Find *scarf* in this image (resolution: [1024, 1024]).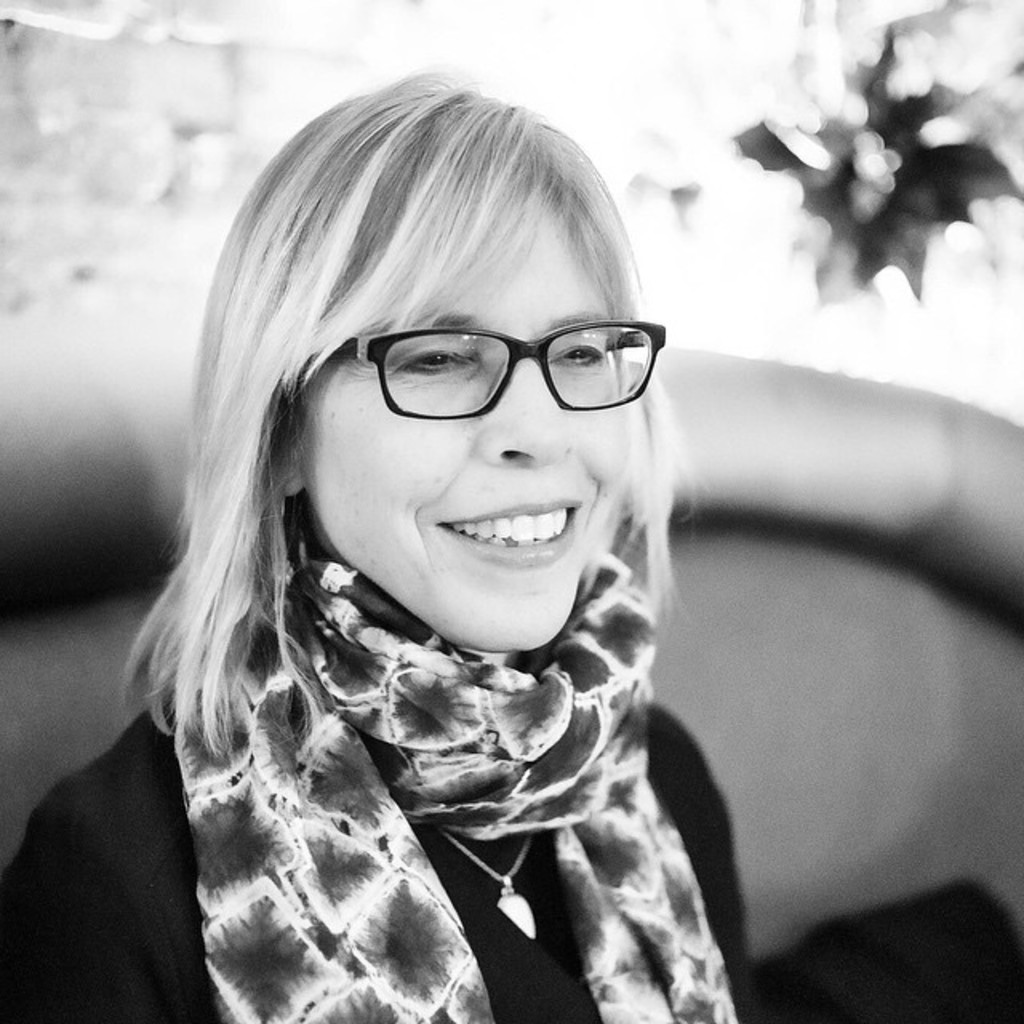
<region>163, 549, 741, 1022</region>.
